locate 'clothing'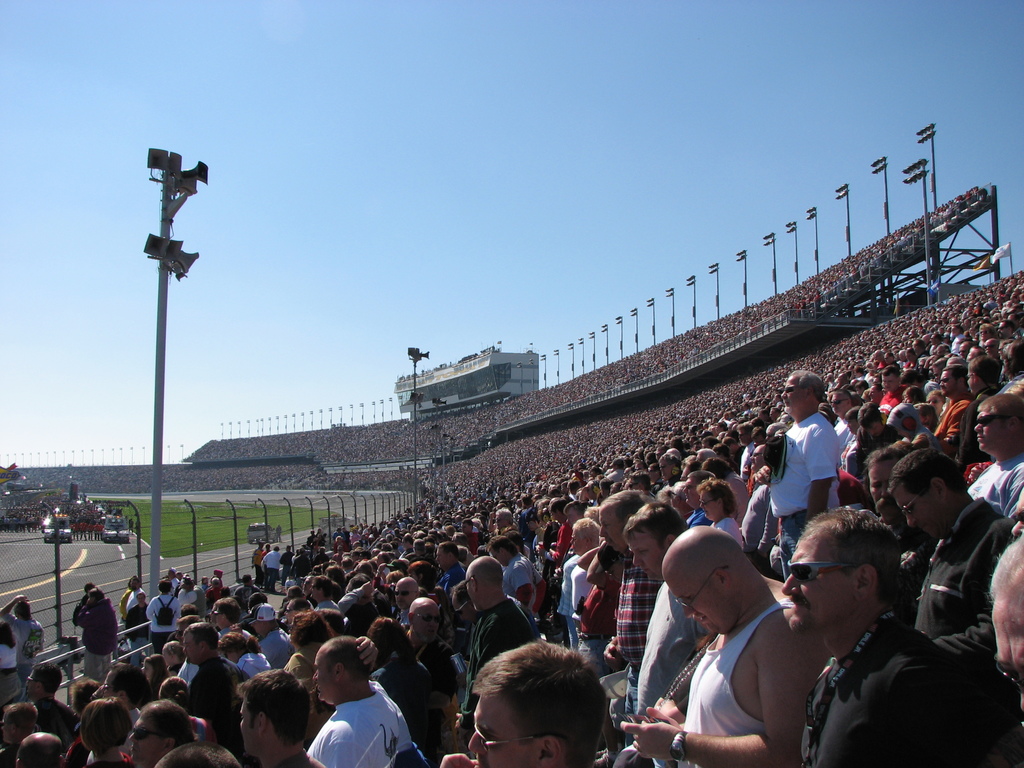
l=575, t=572, r=616, b=676
